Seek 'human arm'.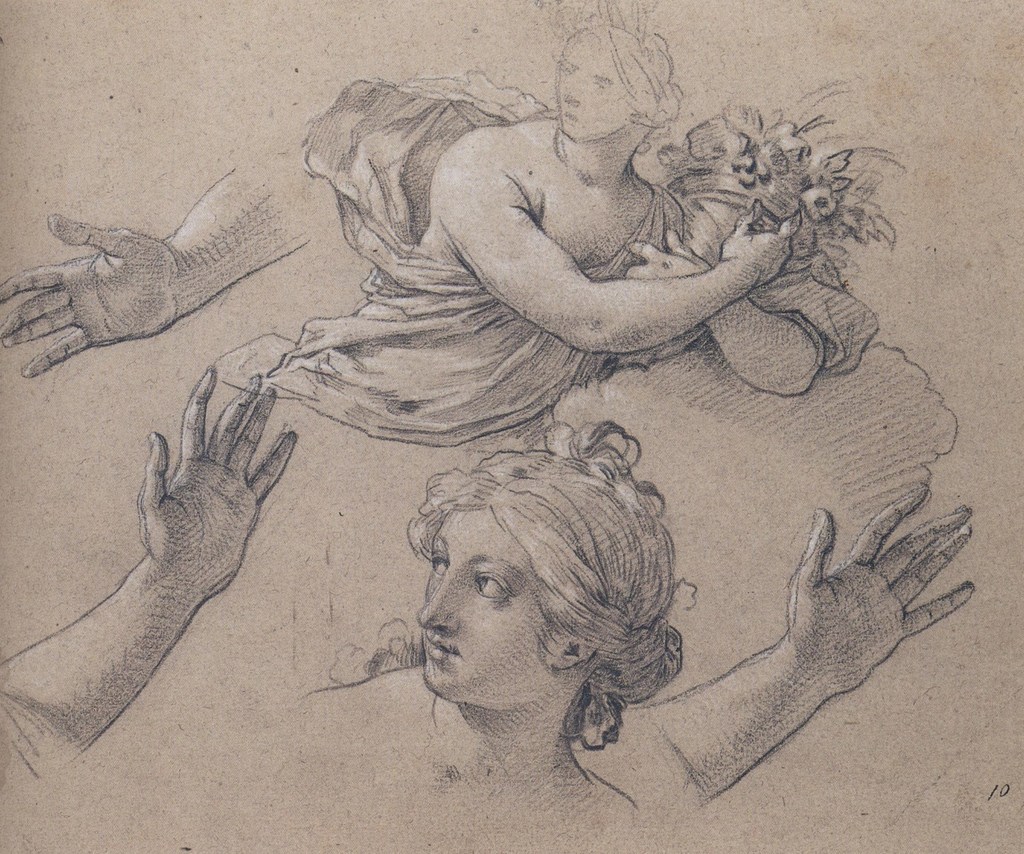
628,233,822,397.
